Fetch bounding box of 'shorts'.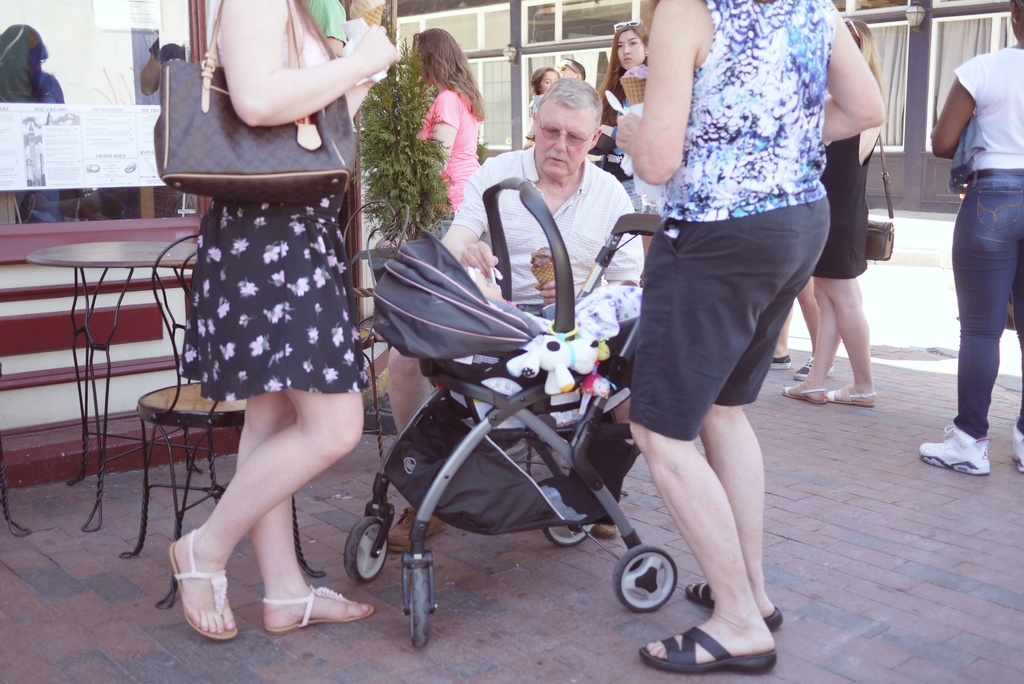
Bbox: box=[623, 272, 811, 409].
